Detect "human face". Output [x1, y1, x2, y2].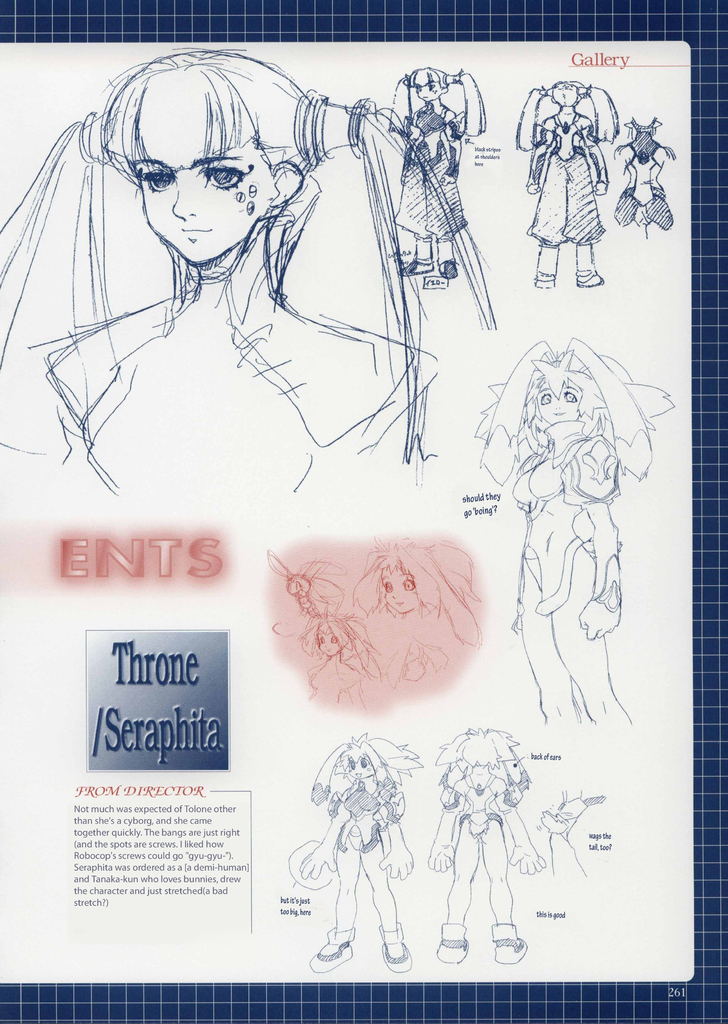
[412, 72, 449, 99].
